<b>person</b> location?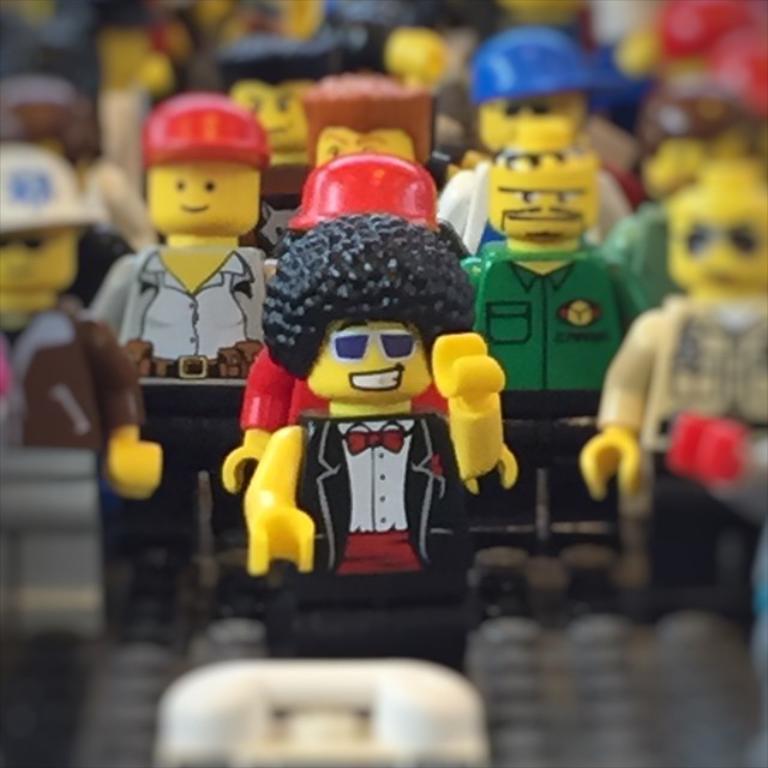
rect(460, 158, 642, 554)
